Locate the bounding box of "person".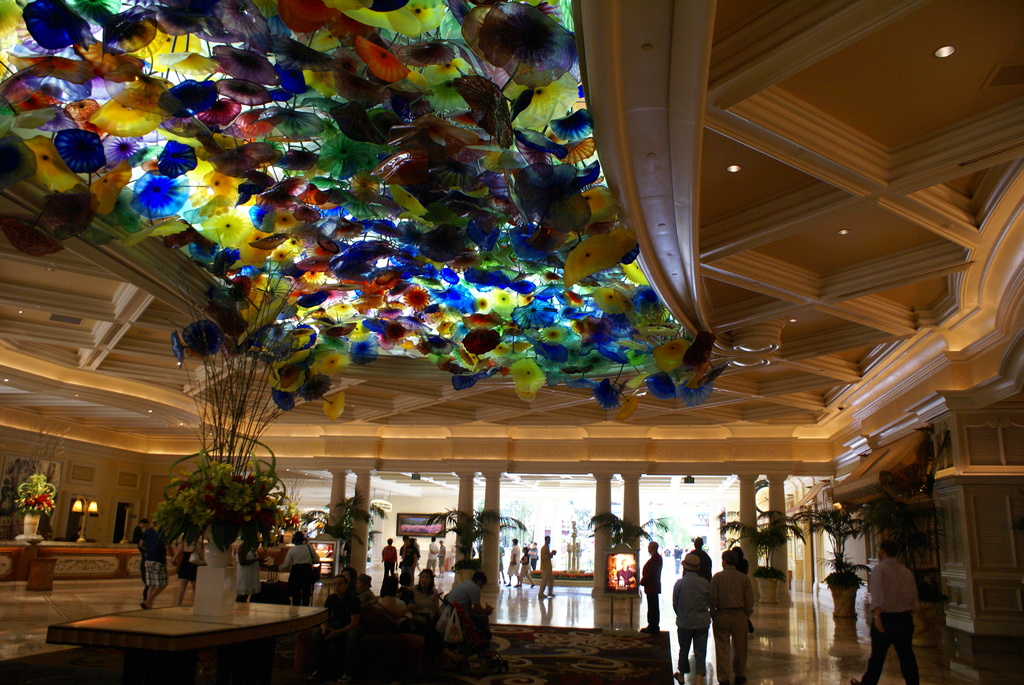
Bounding box: {"left": 539, "top": 537, "right": 559, "bottom": 599}.
